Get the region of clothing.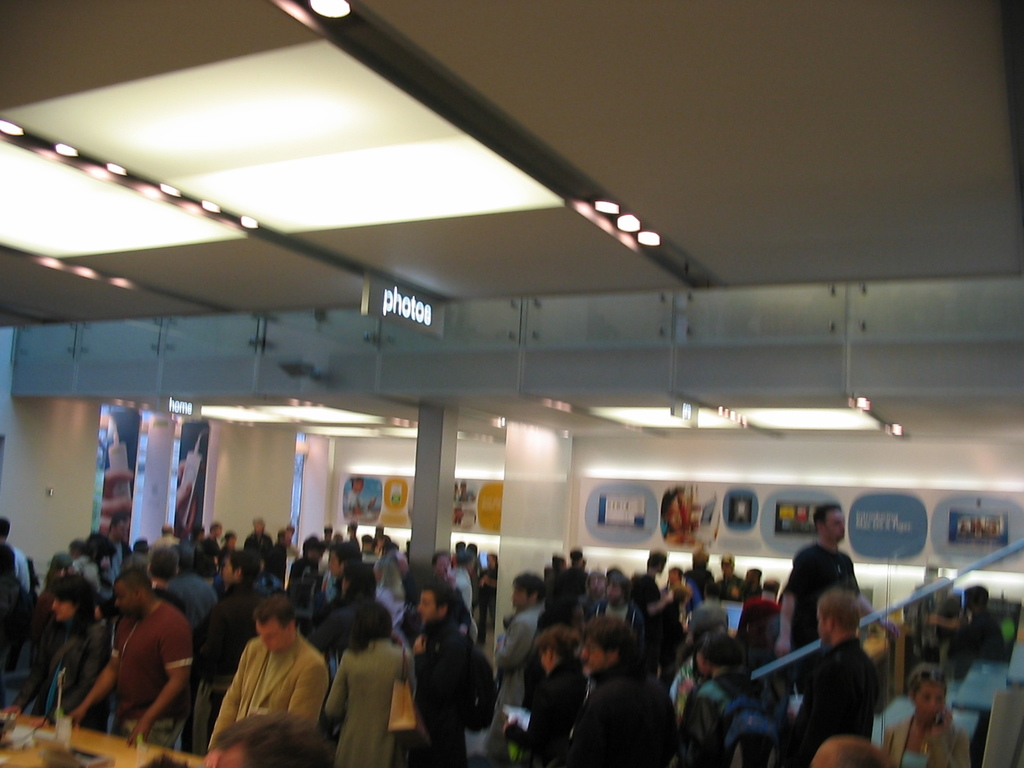
x1=957, y1=616, x2=1005, y2=664.
